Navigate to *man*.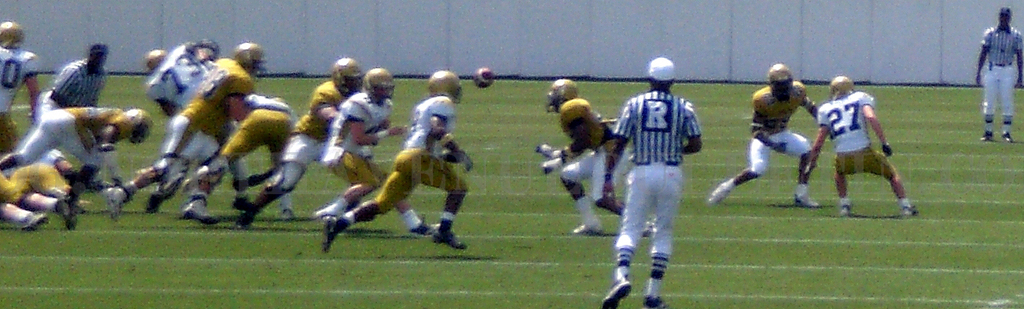
Navigation target: [x1=706, y1=51, x2=829, y2=217].
